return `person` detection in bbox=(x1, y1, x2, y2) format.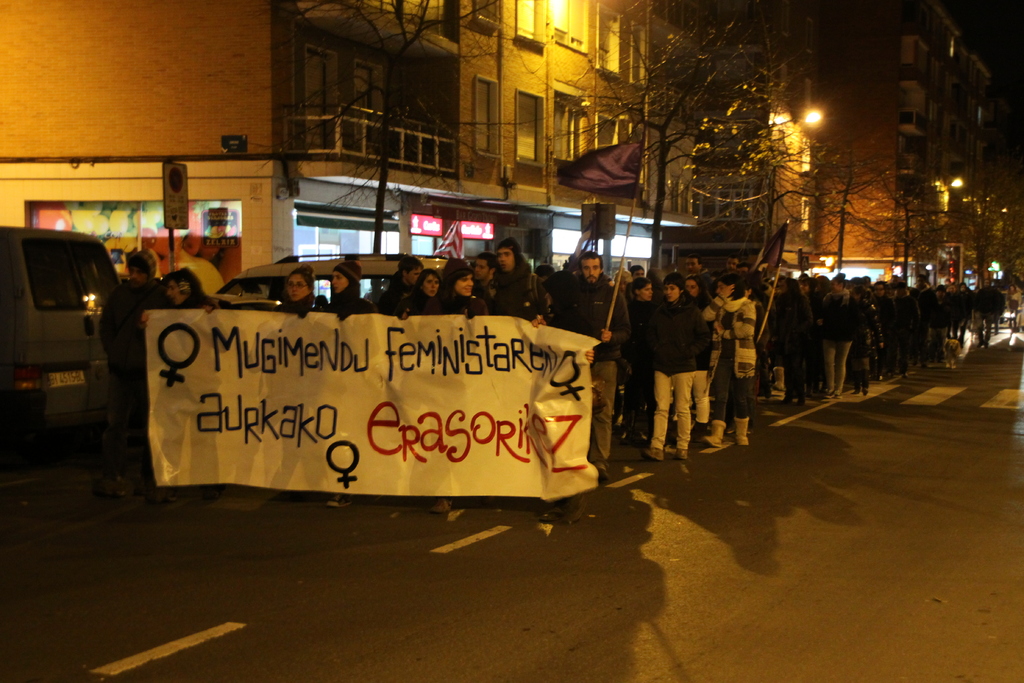
bbox=(335, 254, 372, 311).
